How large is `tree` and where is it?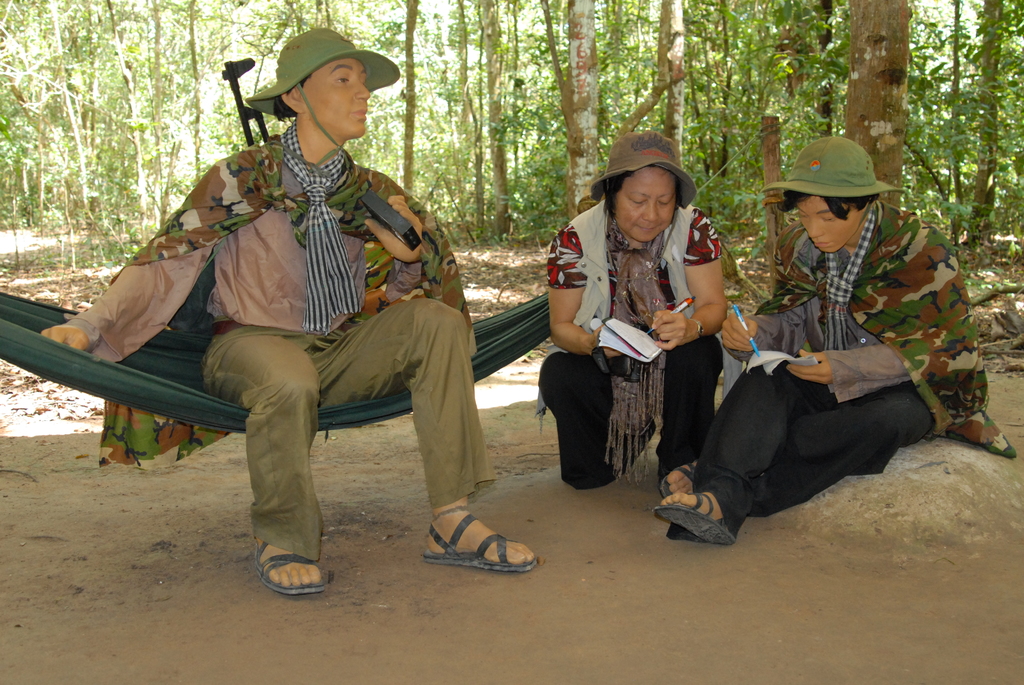
Bounding box: [908, 22, 1015, 230].
